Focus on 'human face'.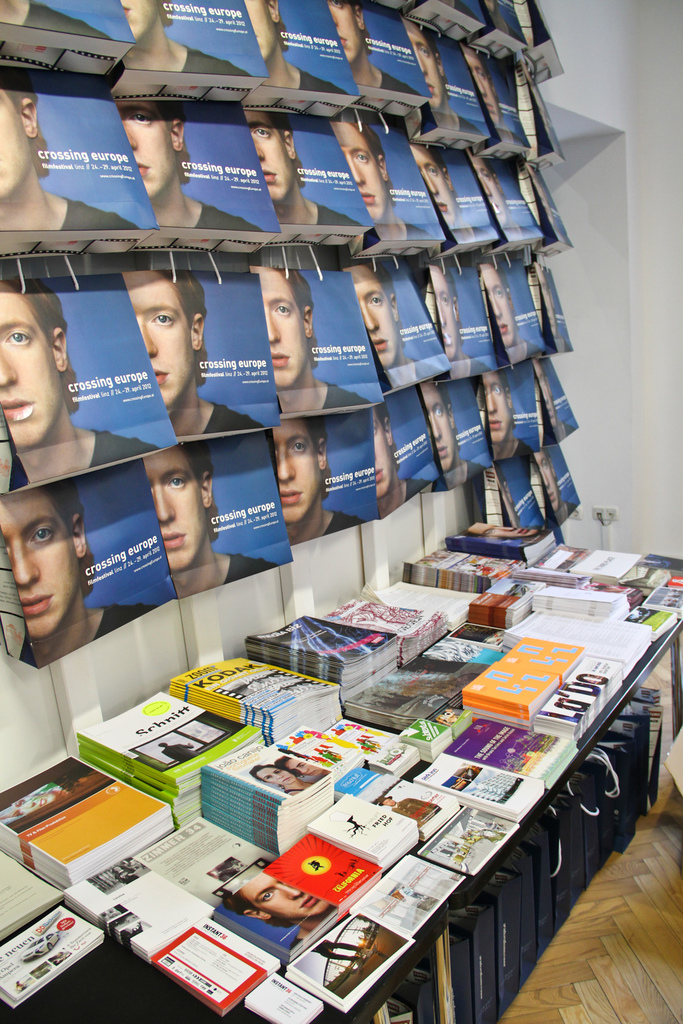
Focused at rect(239, 97, 292, 202).
